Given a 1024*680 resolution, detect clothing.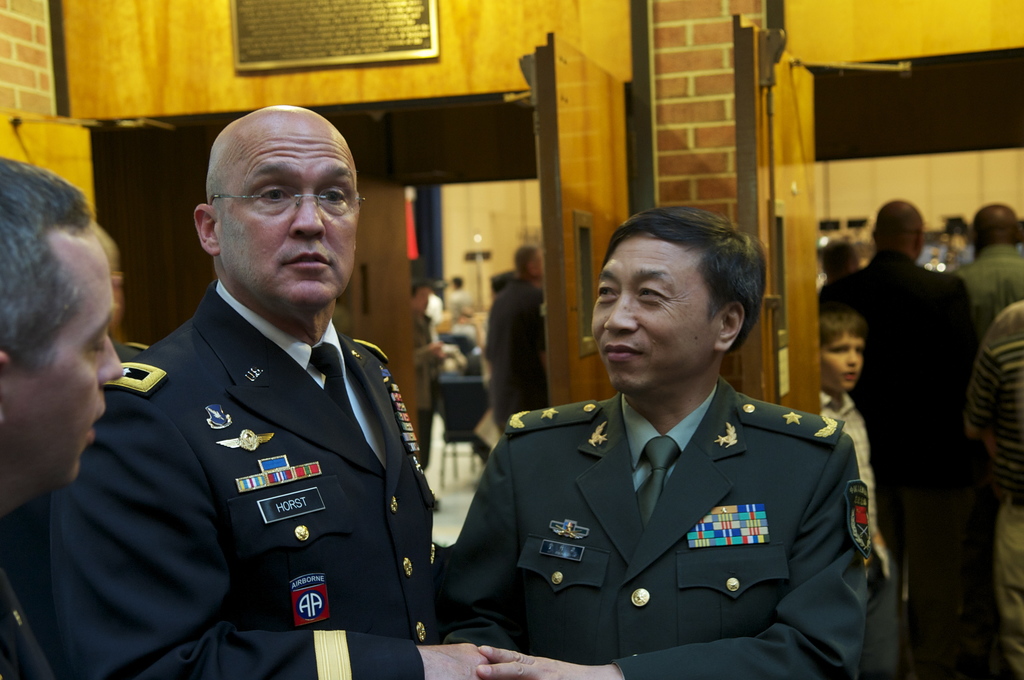
pyautogui.locateOnScreen(438, 348, 878, 667).
